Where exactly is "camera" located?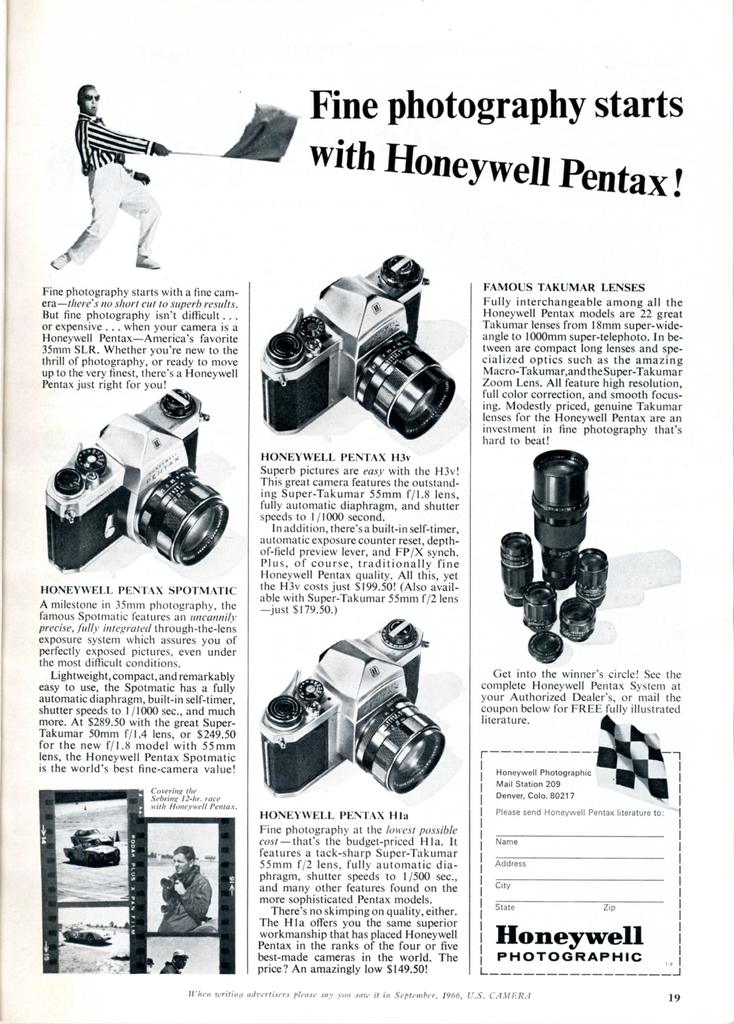
Its bounding box is x1=264 y1=627 x2=457 y2=800.
